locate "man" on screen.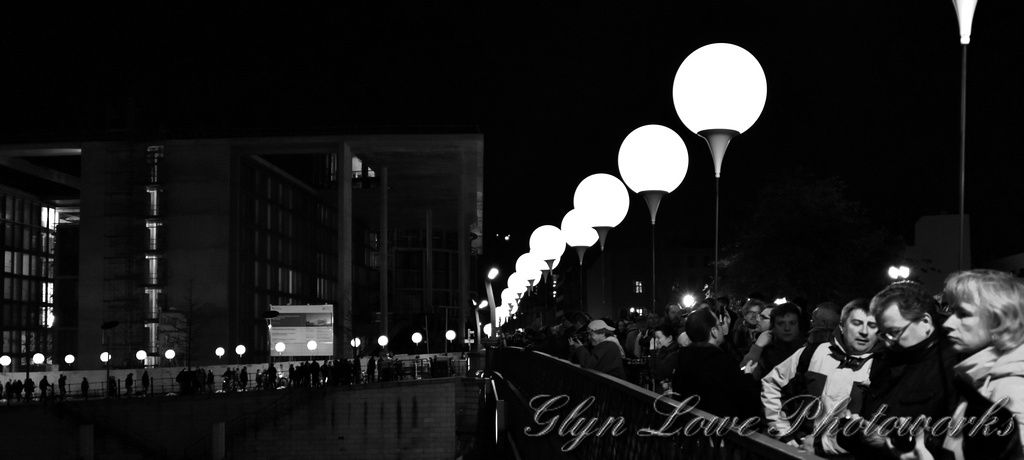
On screen at [x1=816, y1=276, x2=961, y2=459].
